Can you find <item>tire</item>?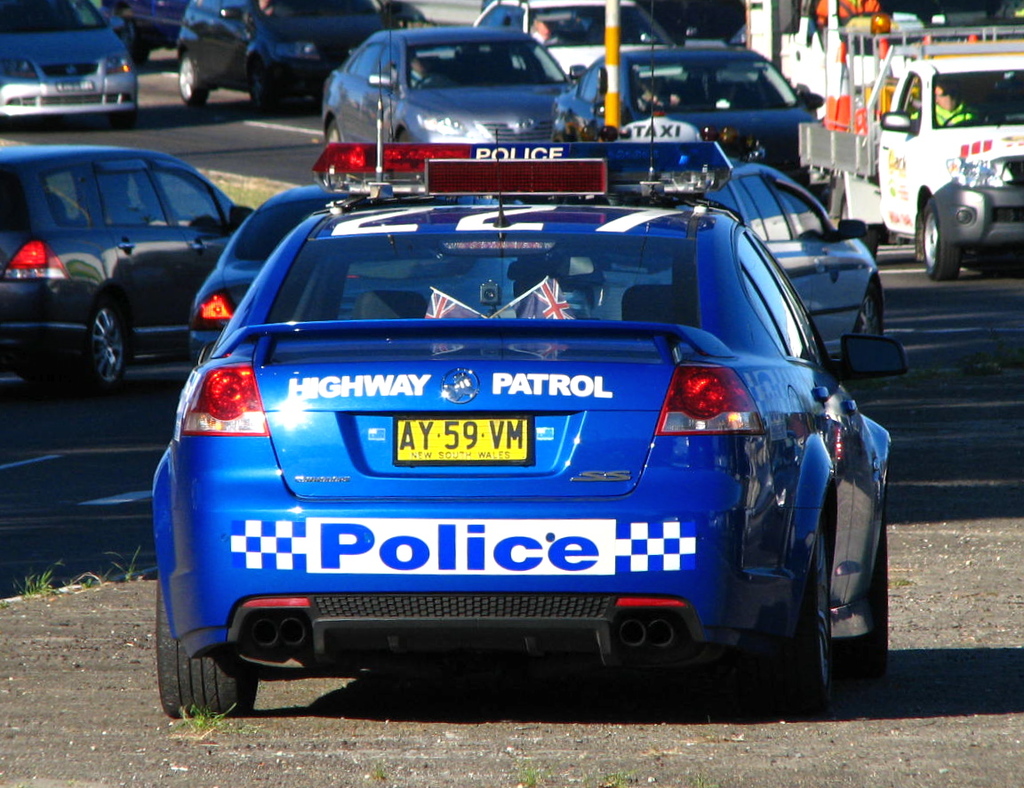
Yes, bounding box: (left=740, top=528, right=829, bottom=715).
